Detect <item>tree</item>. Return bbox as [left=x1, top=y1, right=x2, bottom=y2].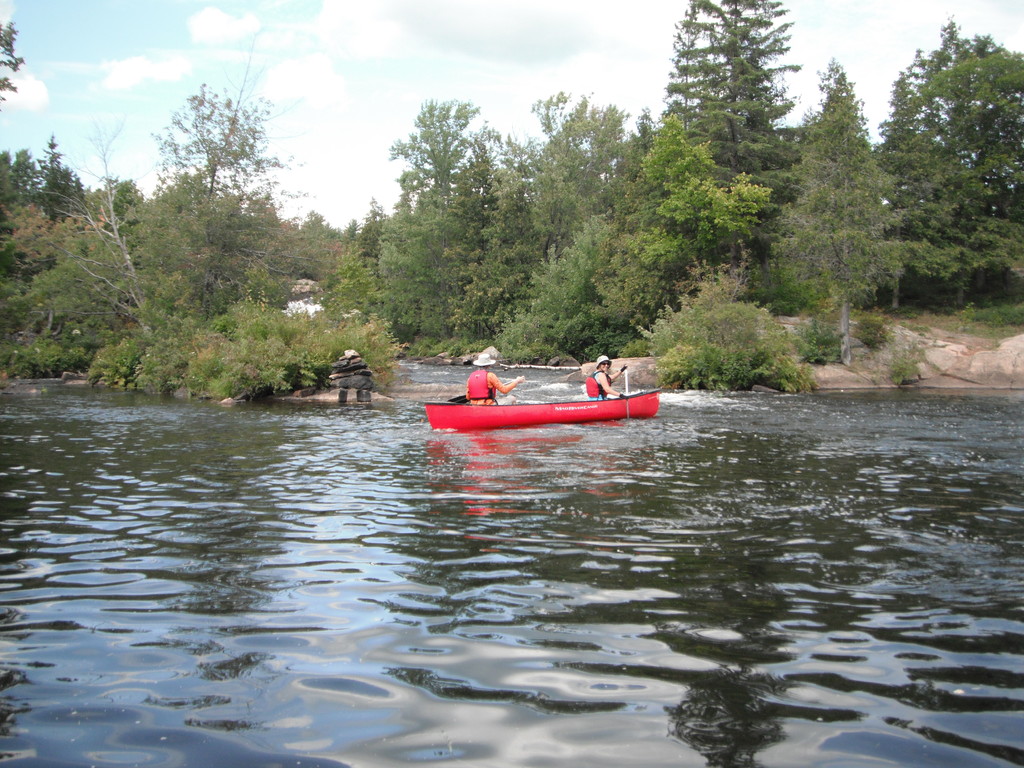
[left=887, top=19, right=1009, bottom=317].
